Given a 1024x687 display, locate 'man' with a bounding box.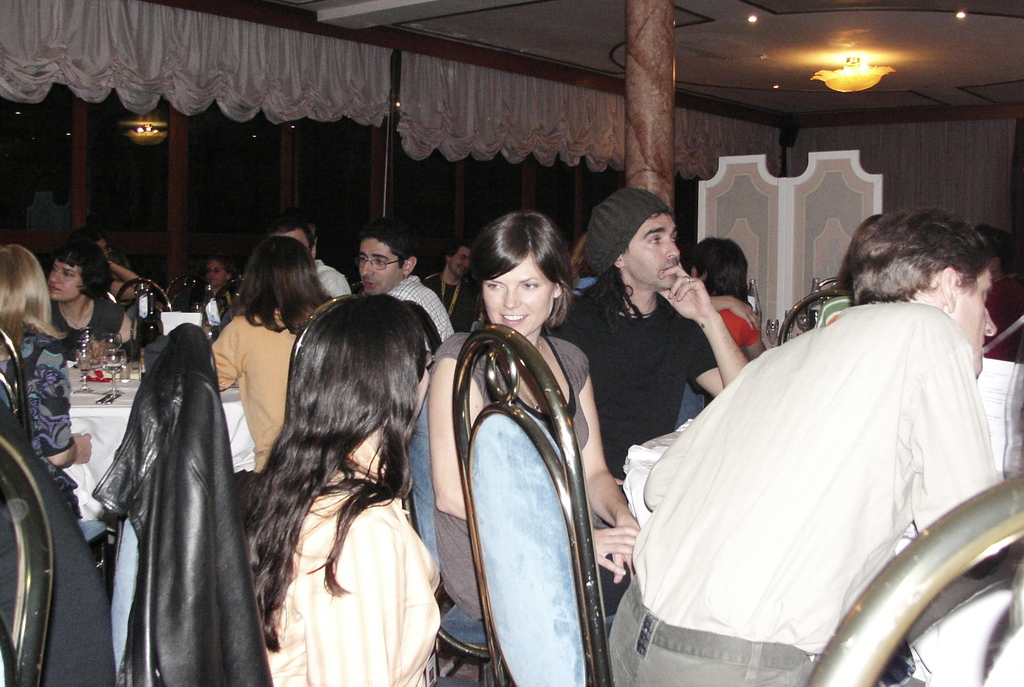
Located: (left=542, top=183, right=748, bottom=484).
